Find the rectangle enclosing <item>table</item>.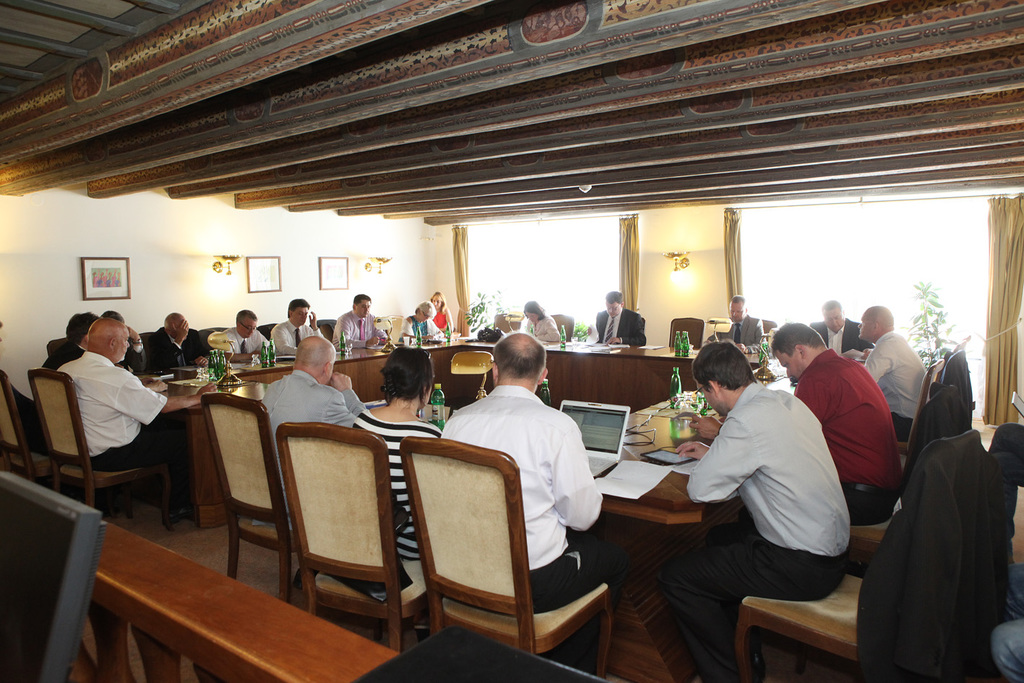
<region>157, 336, 793, 528</region>.
